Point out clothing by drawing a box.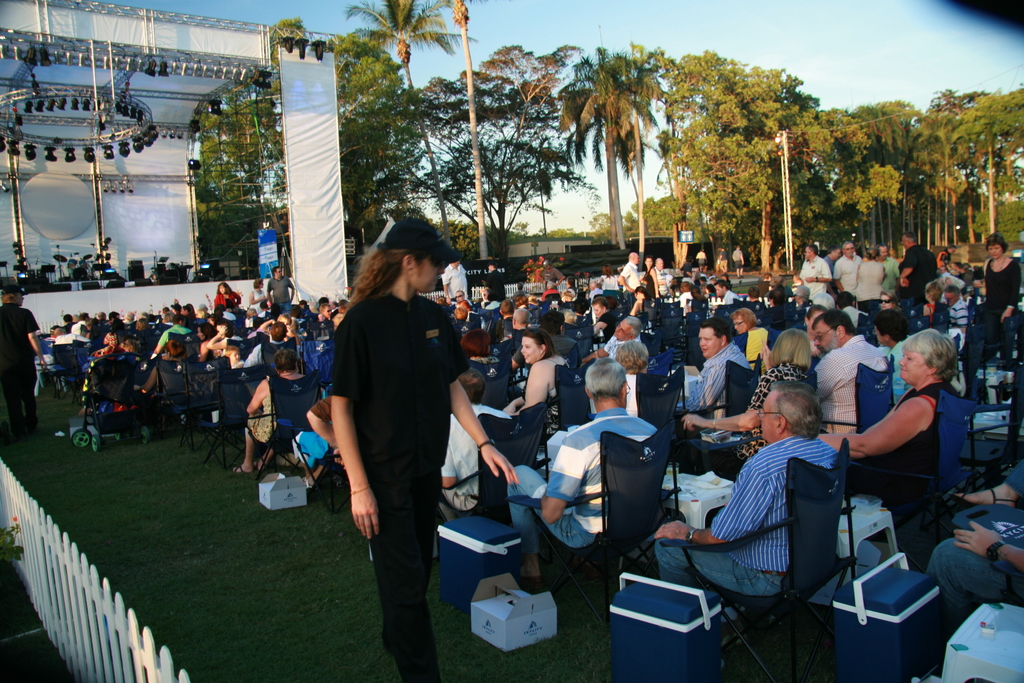
x1=689 y1=296 x2=710 y2=307.
